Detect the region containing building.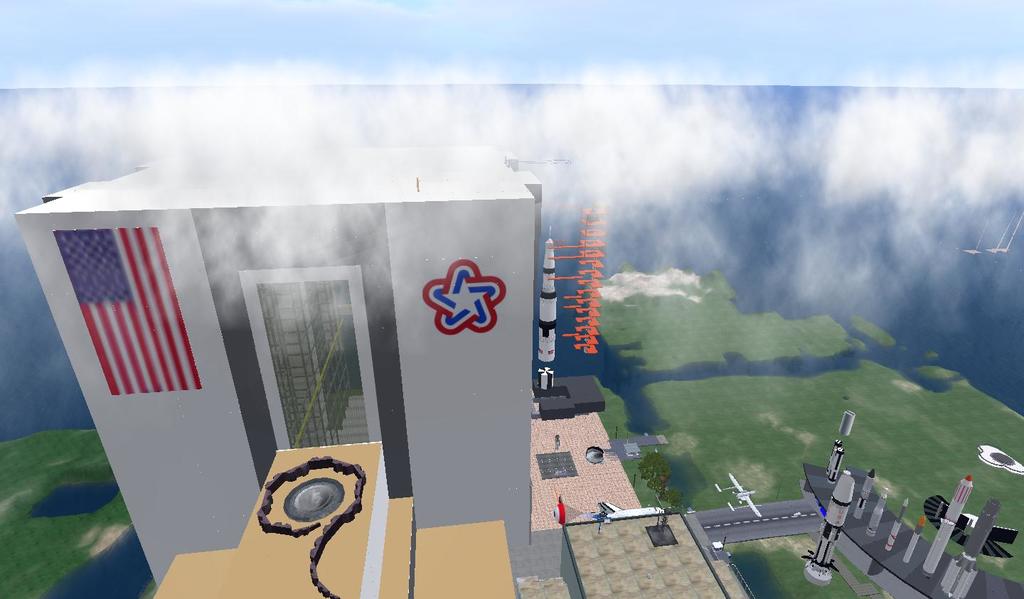
x1=11, y1=142, x2=527, y2=582.
